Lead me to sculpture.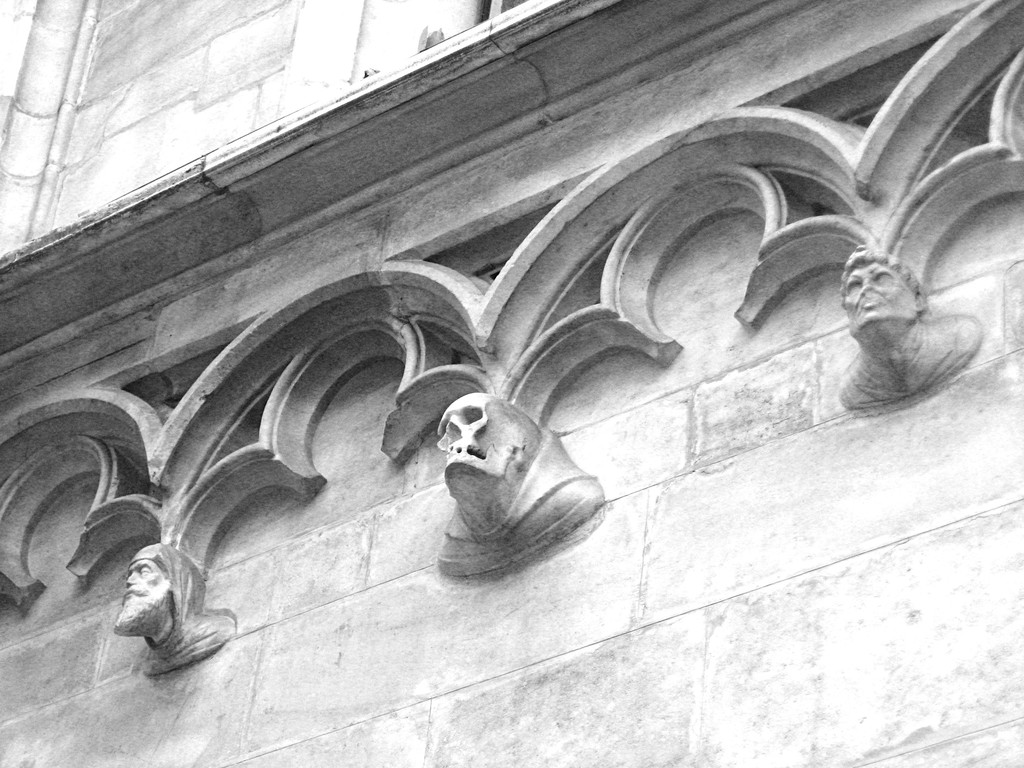
Lead to bbox(837, 248, 982, 410).
